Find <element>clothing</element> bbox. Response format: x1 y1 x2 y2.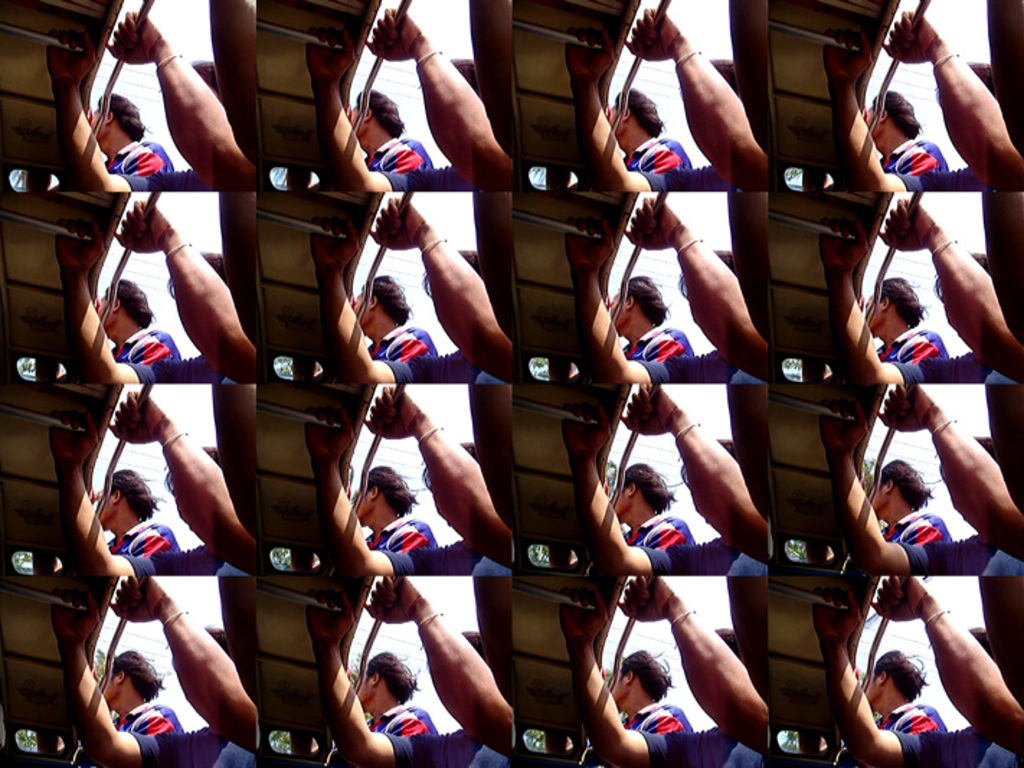
879 507 955 543.
